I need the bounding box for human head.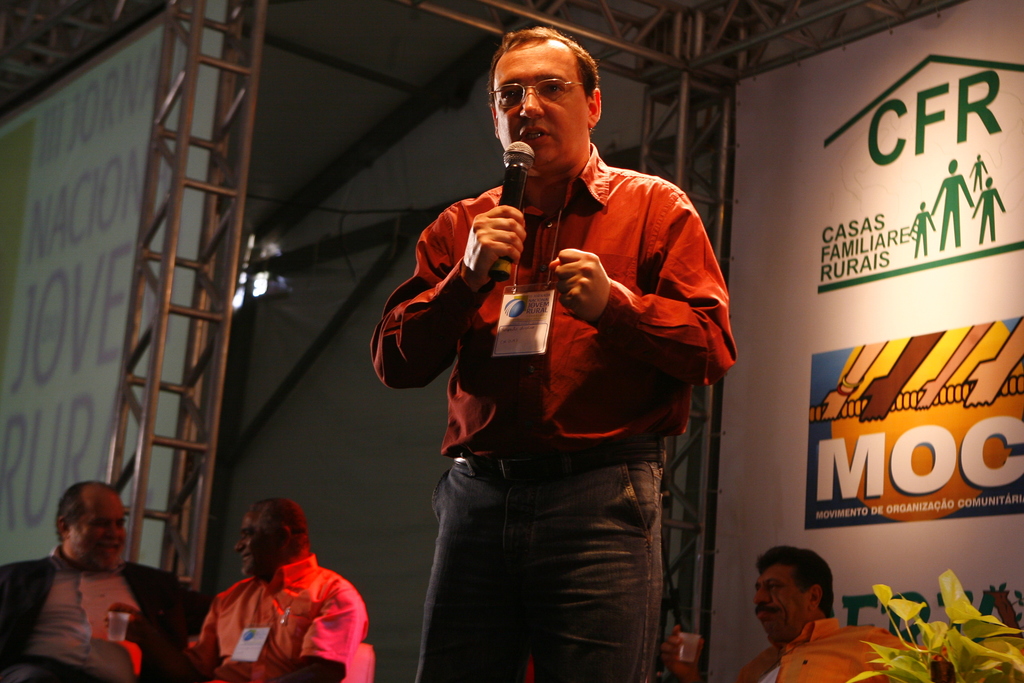
Here it is: left=228, top=496, right=312, bottom=584.
